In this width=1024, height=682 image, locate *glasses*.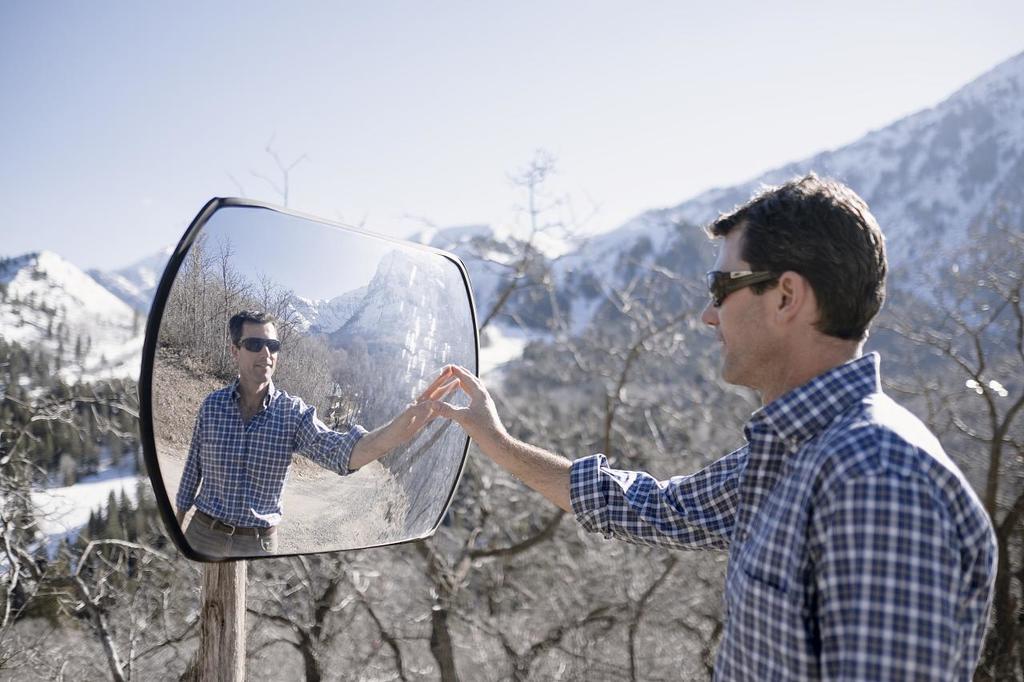
Bounding box: crop(703, 267, 794, 307).
